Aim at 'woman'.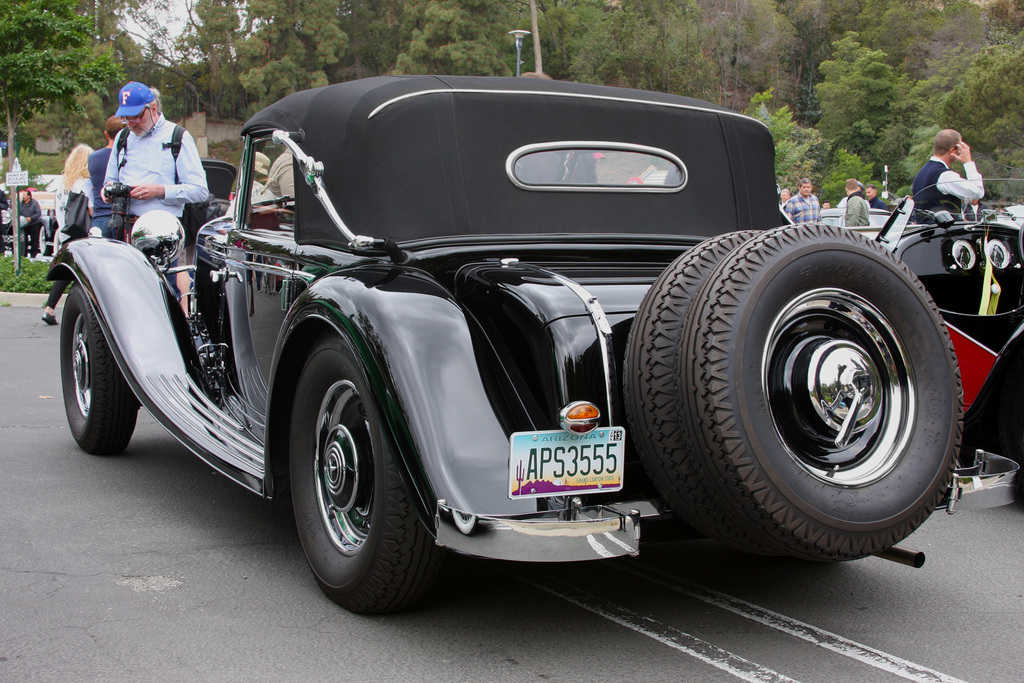
Aimed at 773,185,795,211.
